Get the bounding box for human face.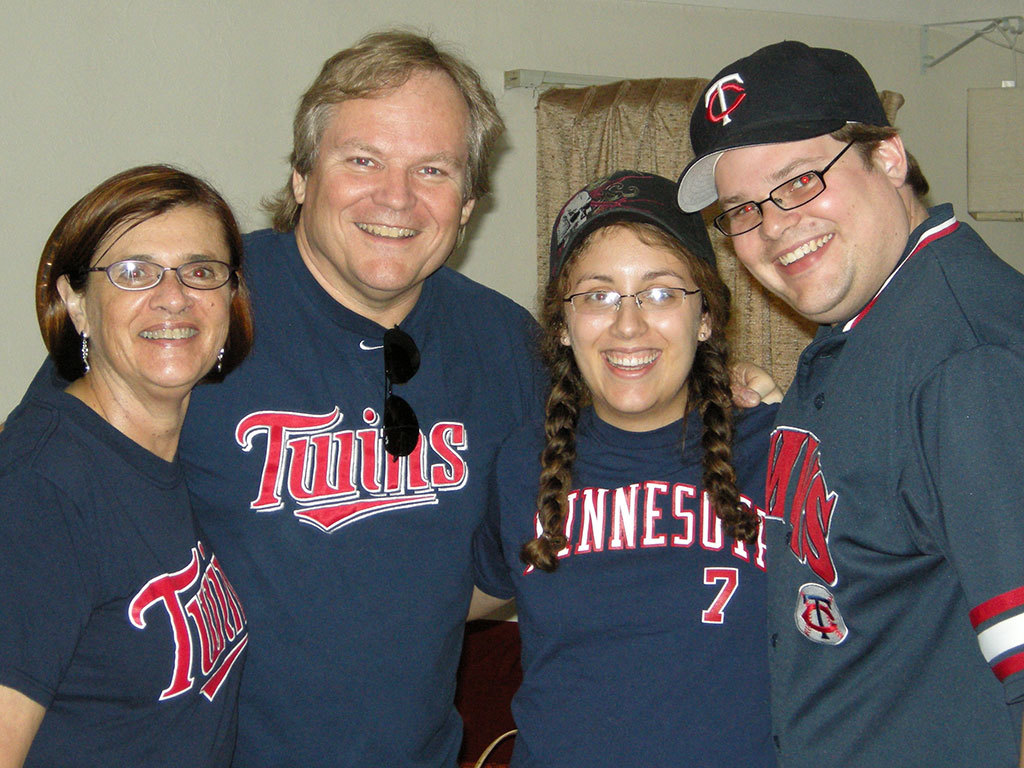
[x1=85, y1=211, x2=237, y2=389].
